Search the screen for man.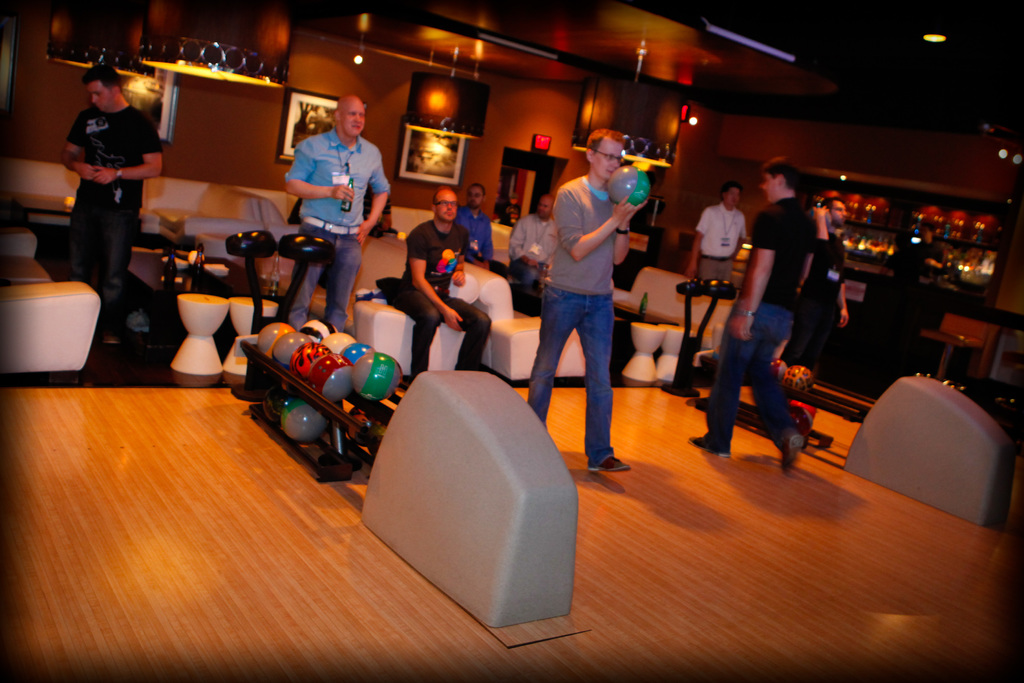
Found at box(514, 191, 546, 312).
